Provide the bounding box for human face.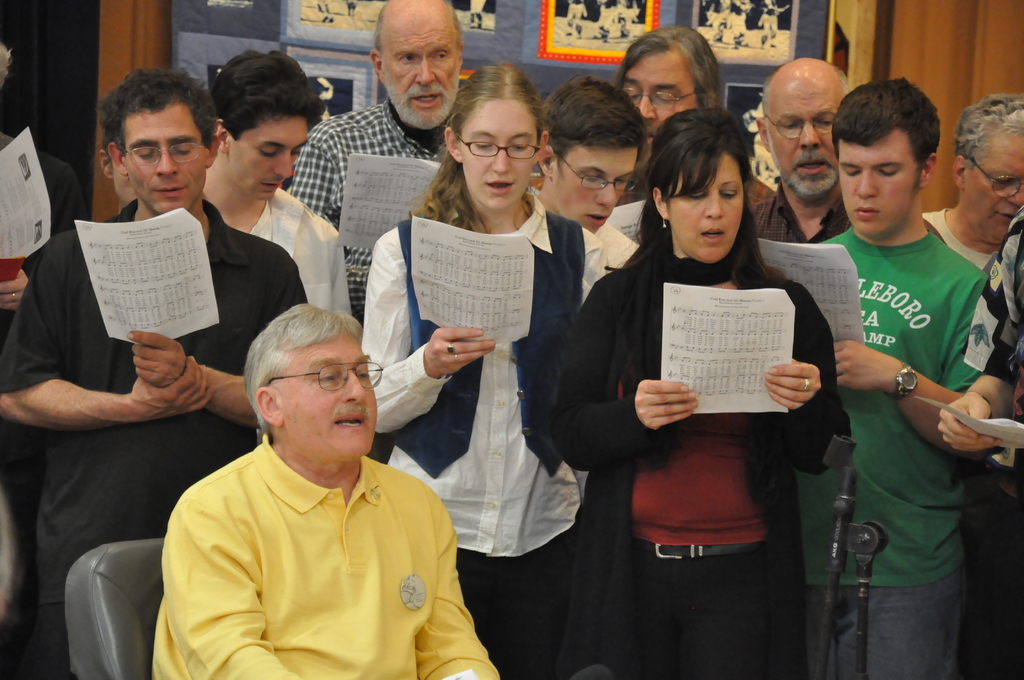
x1=124 y1=101 x2=206 y2=218.
